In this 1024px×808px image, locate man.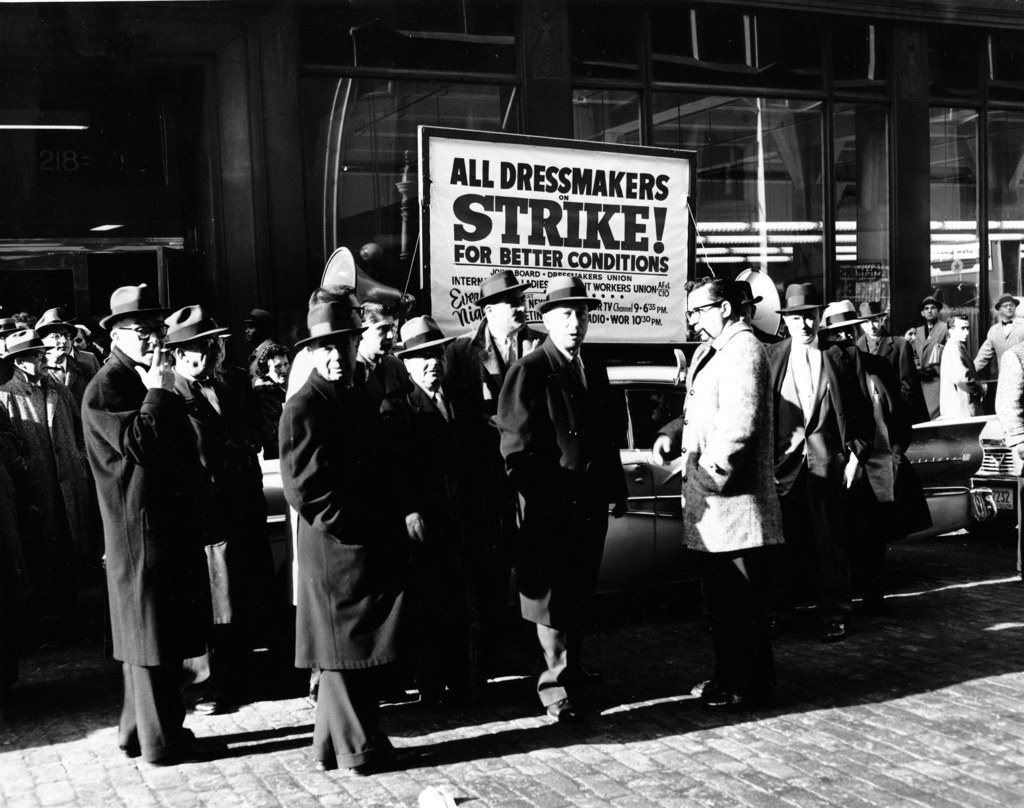
Bounding box: (760, 284, 873, 646).
